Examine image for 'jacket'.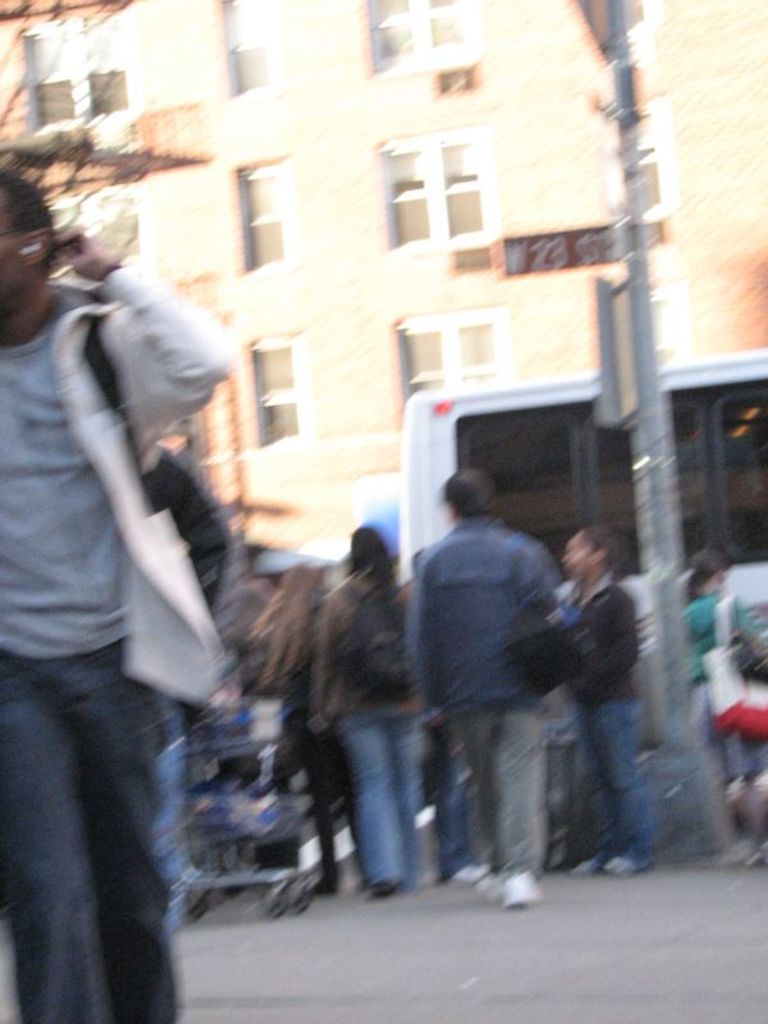
Examination result: 566,585,637,698.
